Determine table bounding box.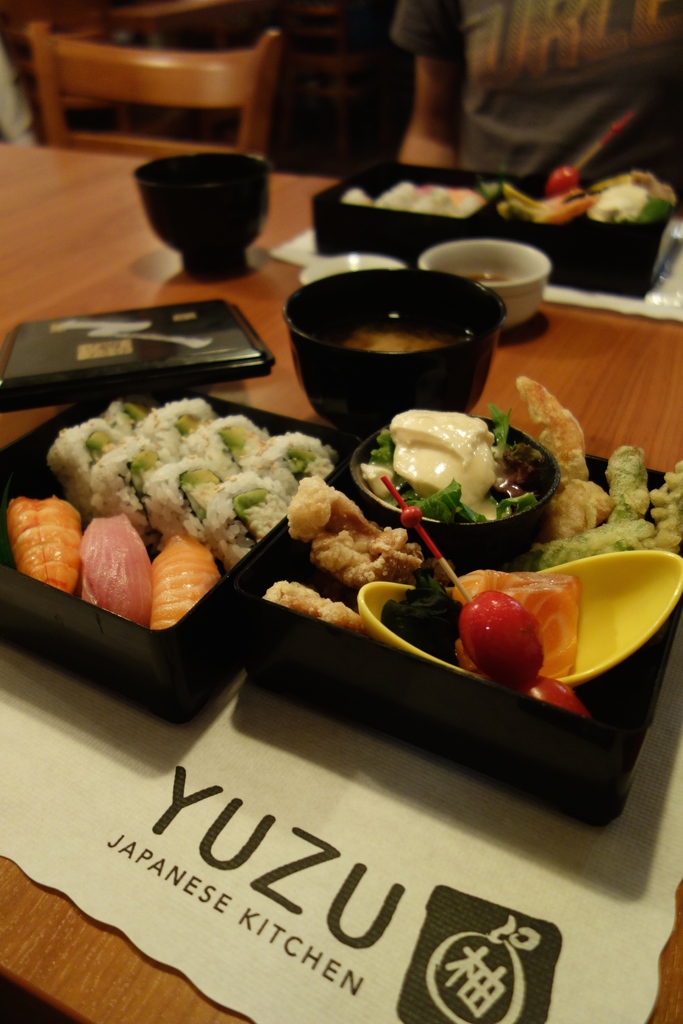
Determined: detection(0, 140, 682, 1023).
